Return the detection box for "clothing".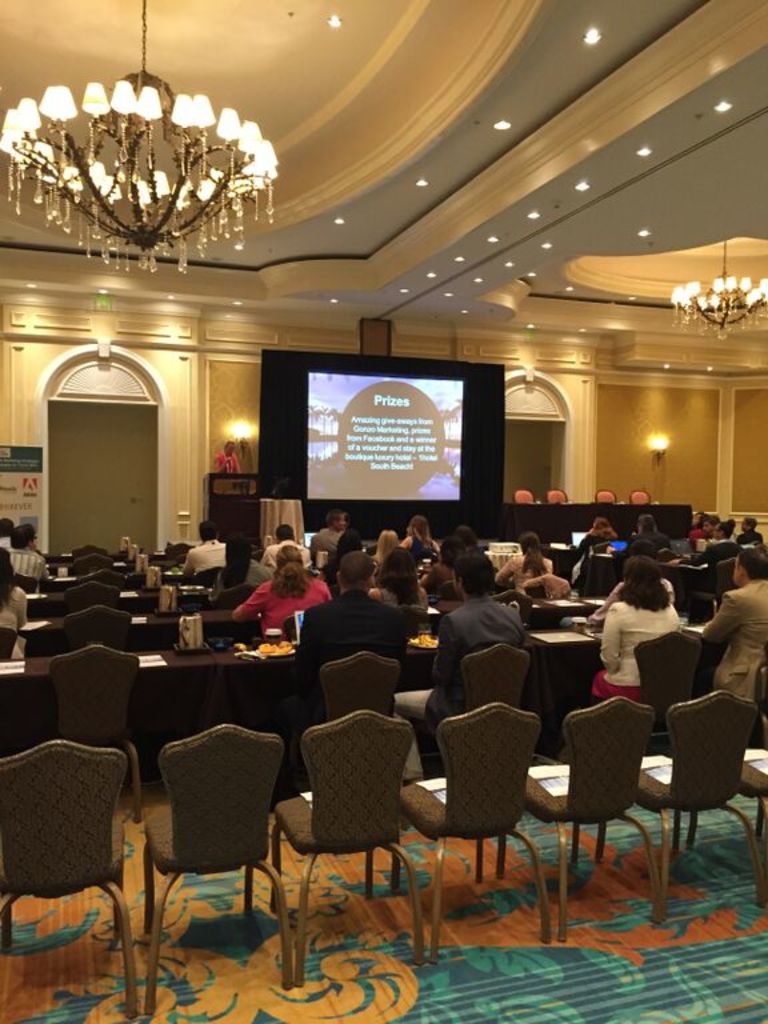
0/584/32/640.
